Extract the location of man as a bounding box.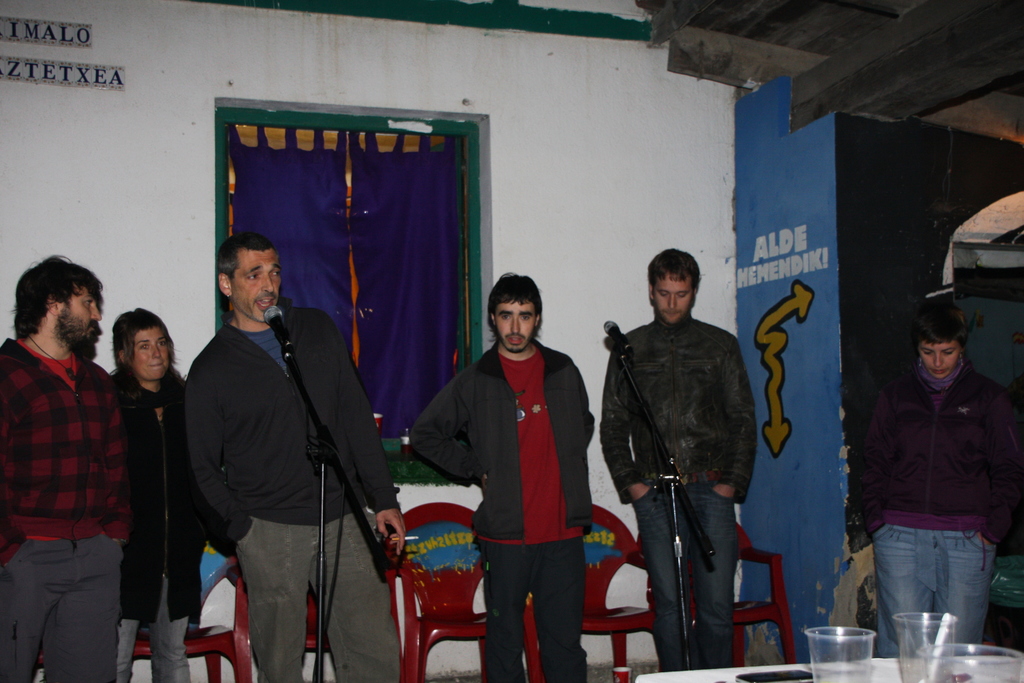
[left=600, top=248, right=763, bottom=672].
